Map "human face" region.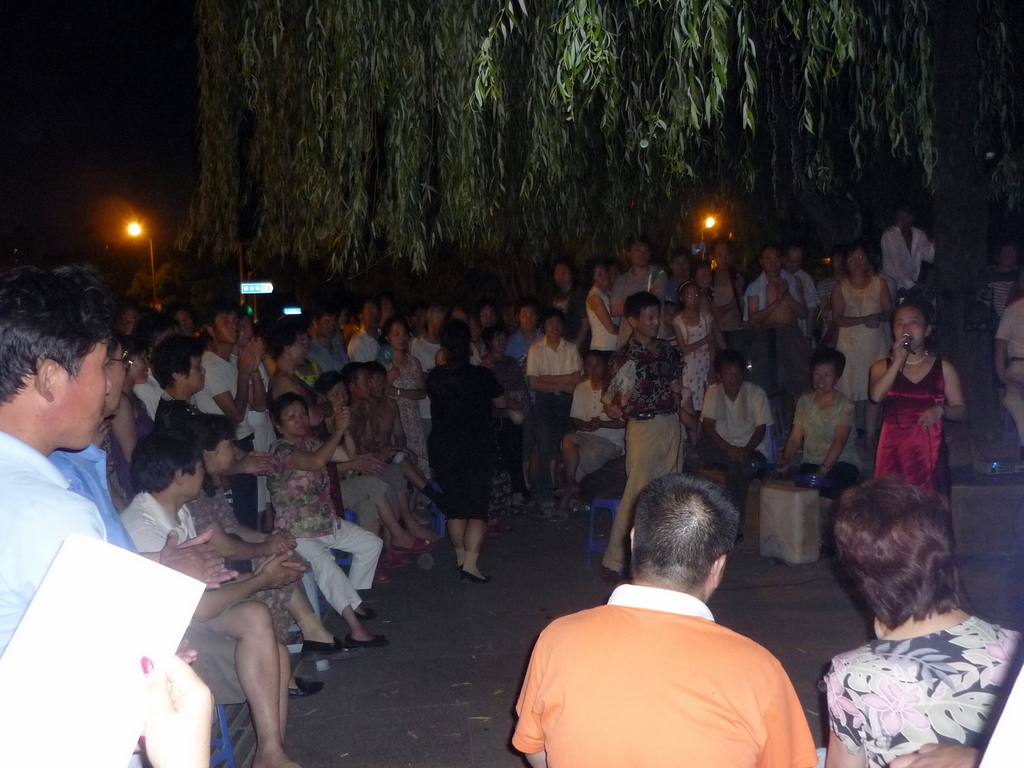
Mapped to (left=484, top=312, right=490, bottom=322).
